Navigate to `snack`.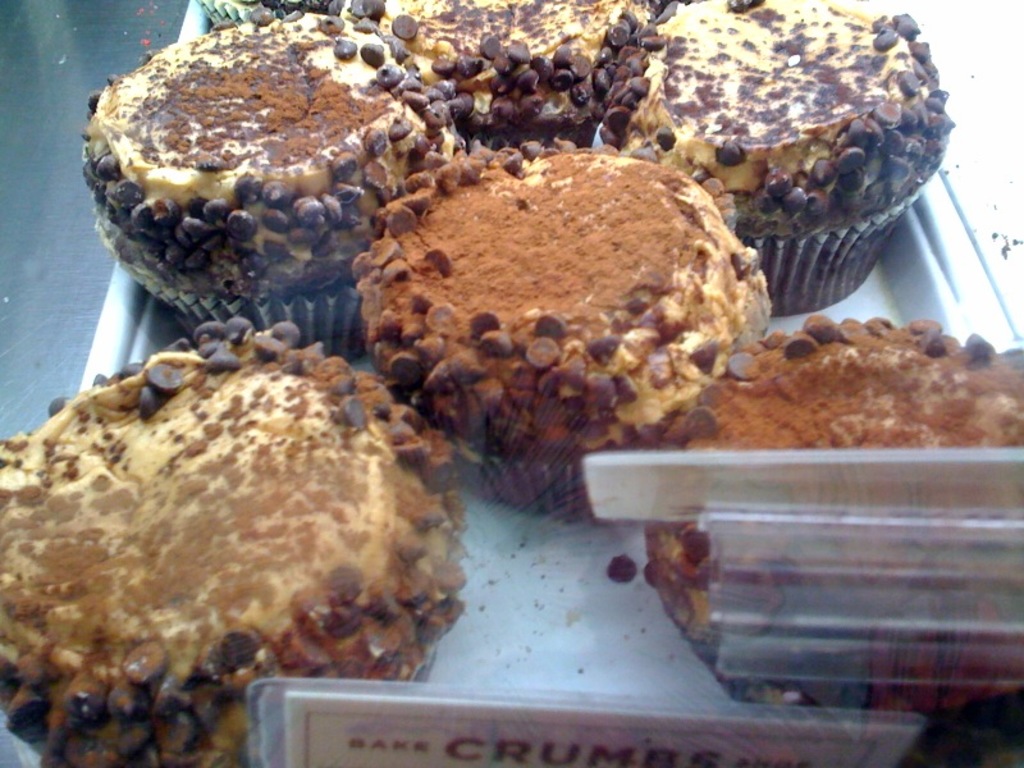
Navigation target: box(622, 0, 955, 307).
